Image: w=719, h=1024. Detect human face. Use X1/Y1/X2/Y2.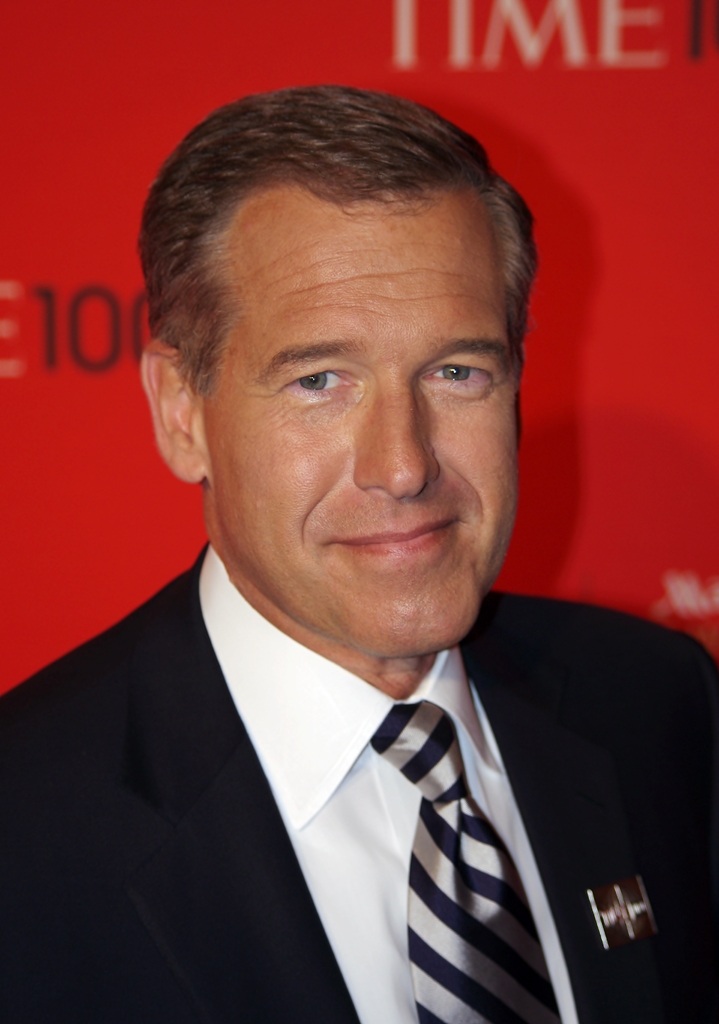
212/257/517/652.
